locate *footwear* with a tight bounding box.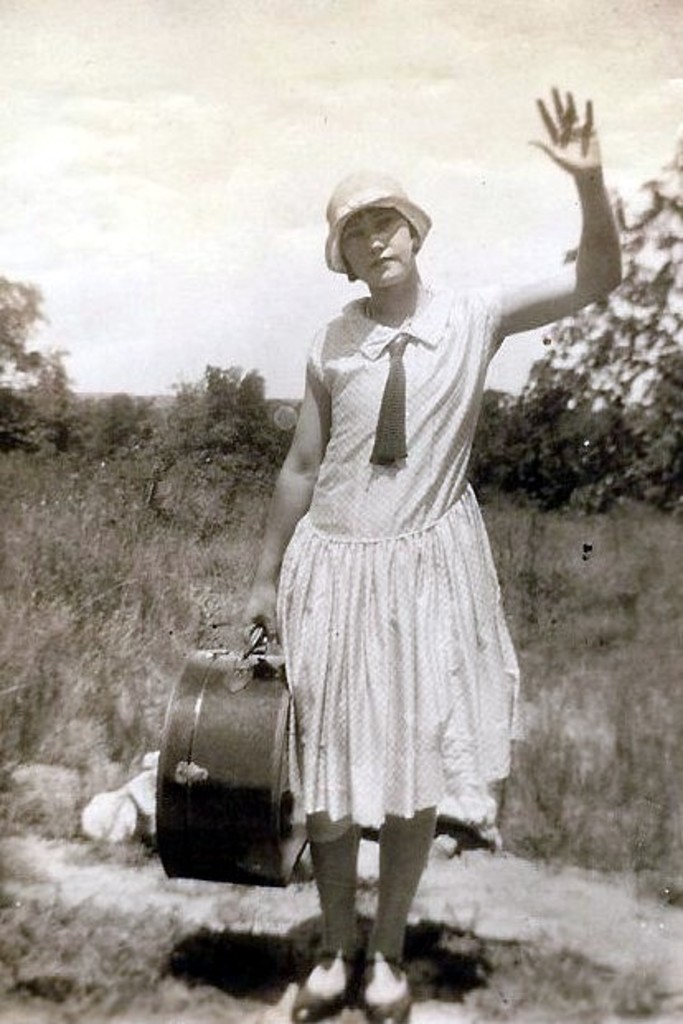
<box>356,950,422,1022</box>.
